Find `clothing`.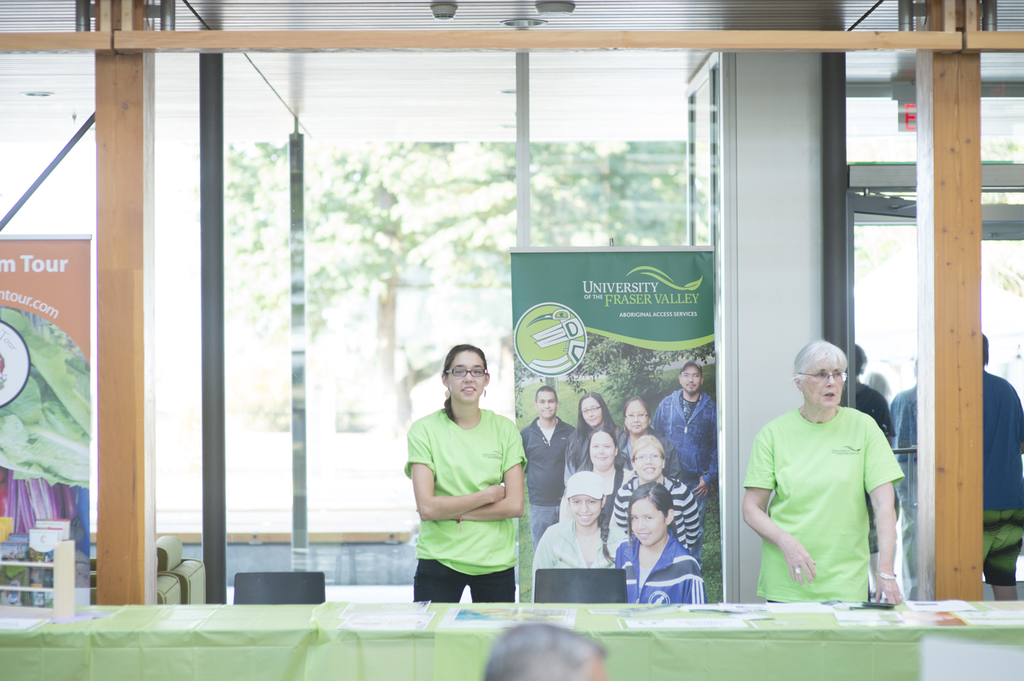
detection(607, 466, 700, 548).
